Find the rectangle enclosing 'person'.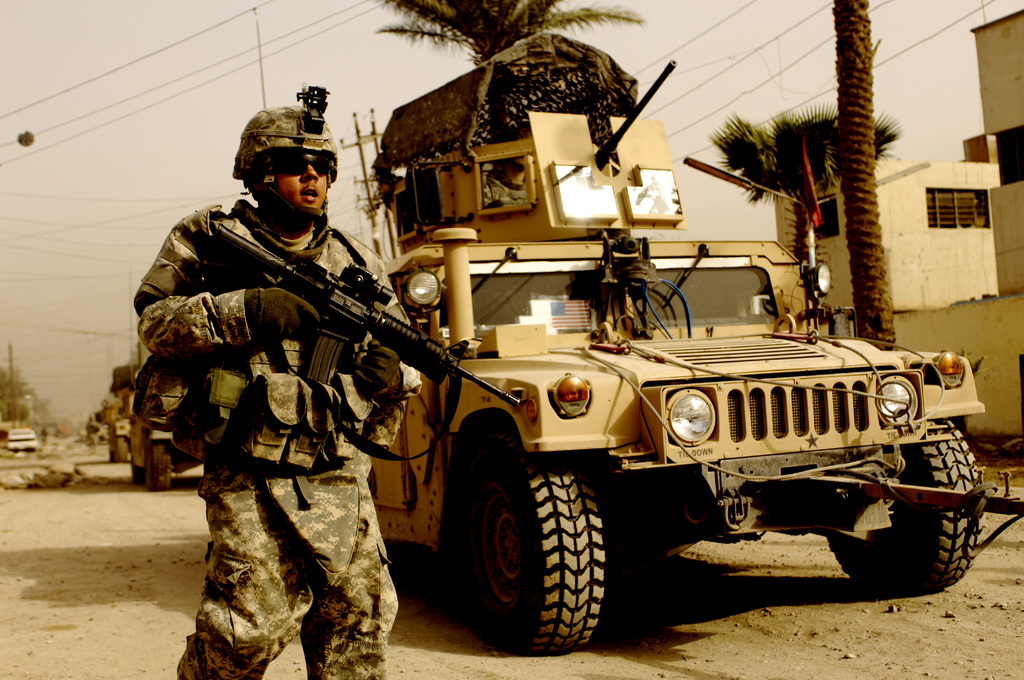
<bbox>472, 120, 537, 216</bbox>.
